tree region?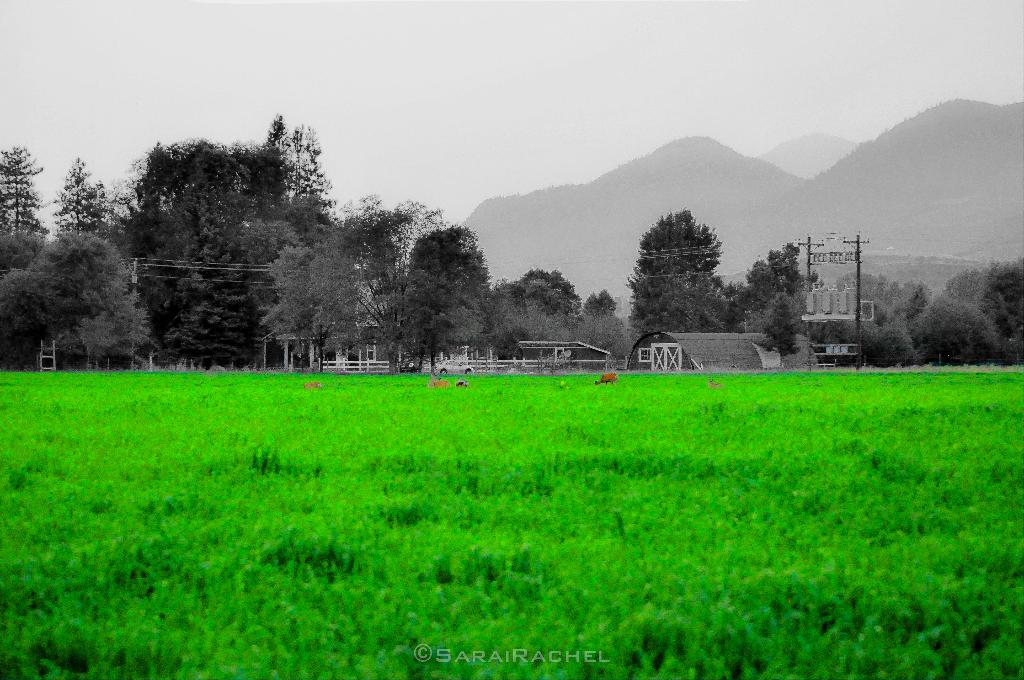
[0,136,52,239]
